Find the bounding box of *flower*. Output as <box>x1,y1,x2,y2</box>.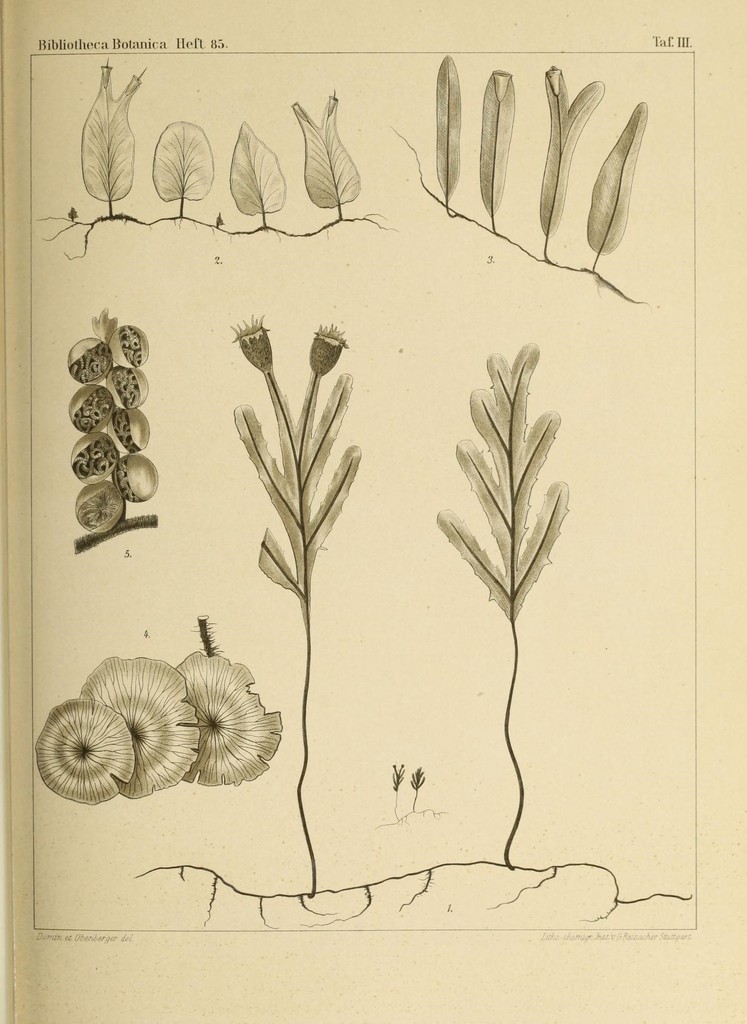
<box>21,700,119,816</box>.
